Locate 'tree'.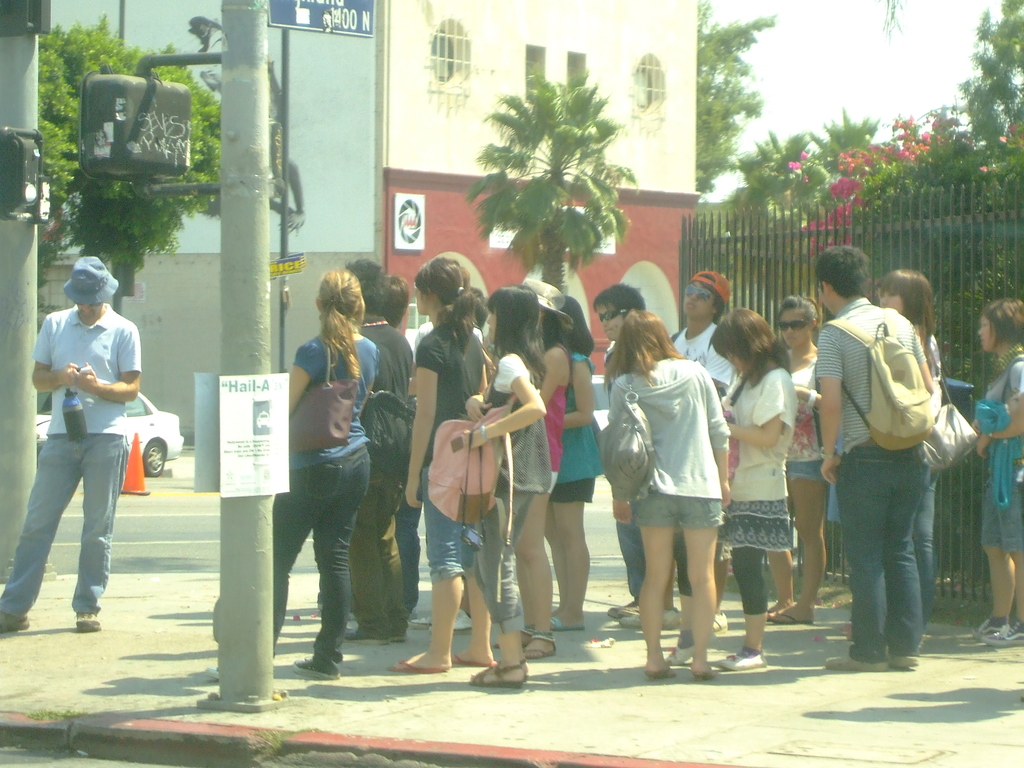
Bounding box: bbox=(42, 20, 221, 303).
